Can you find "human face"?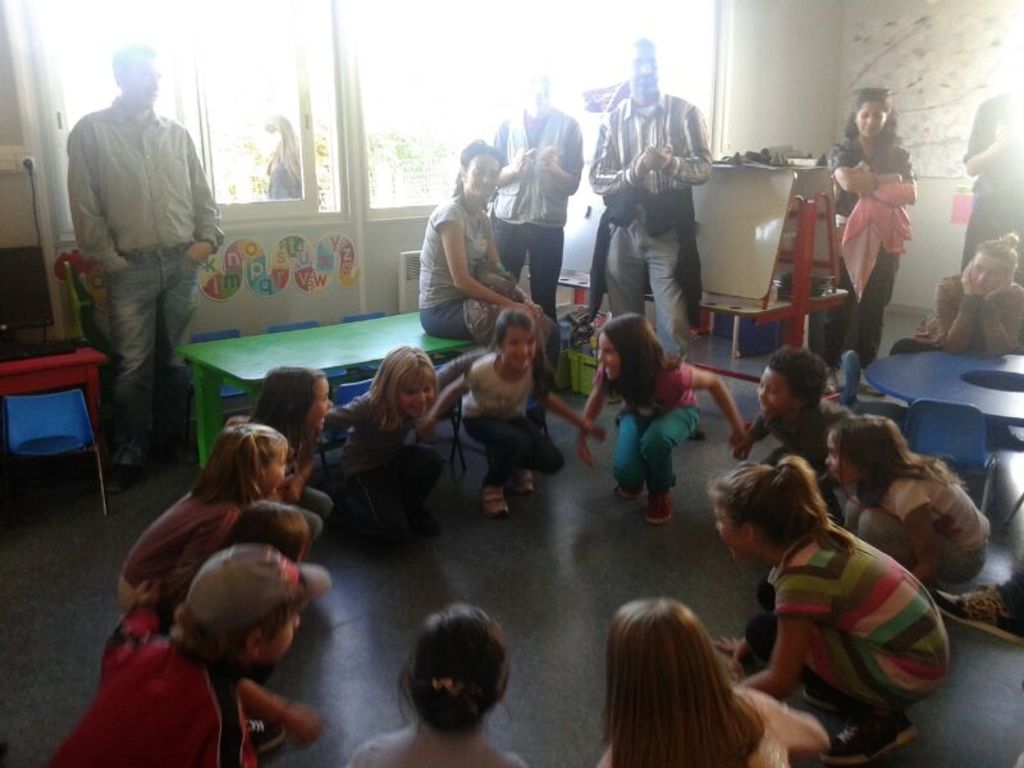
Yes, bounding box: <region>602, 338, 622, 376</region>.
